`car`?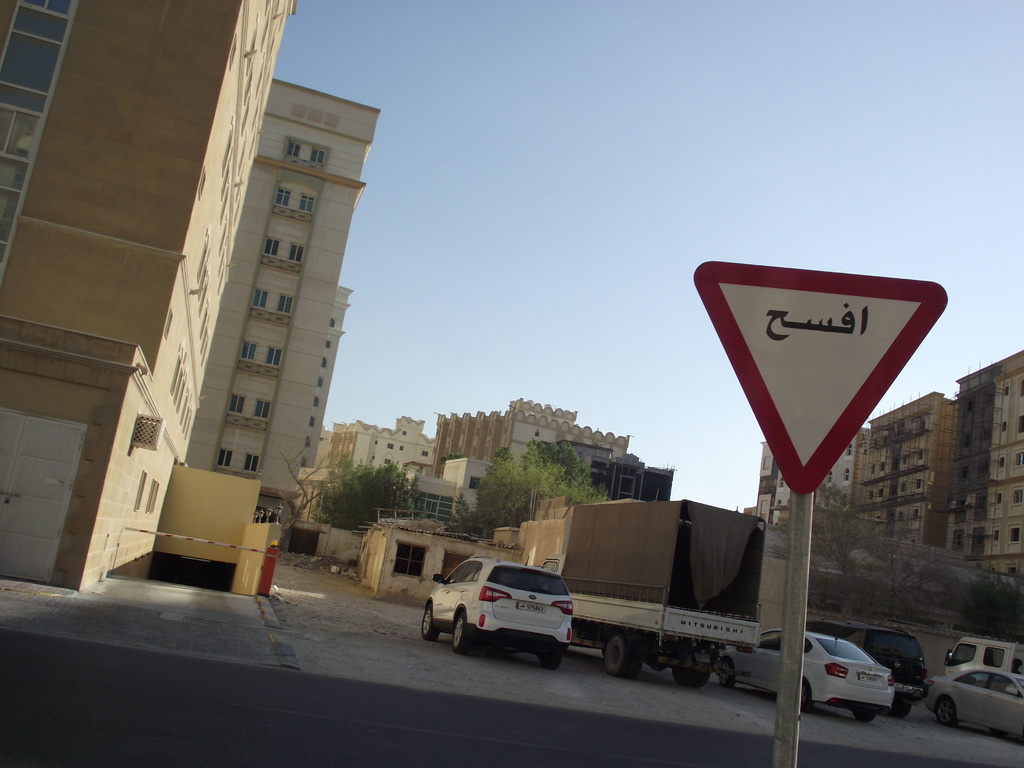
left=805, top=617, right=932, bottom=715
